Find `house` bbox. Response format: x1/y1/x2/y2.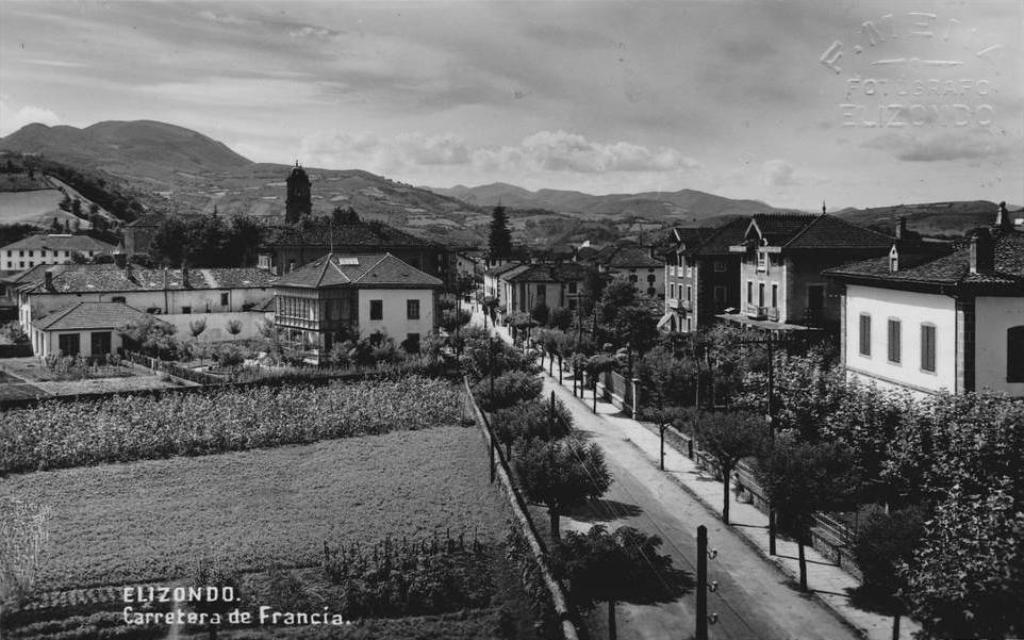
666/227/726/345.
